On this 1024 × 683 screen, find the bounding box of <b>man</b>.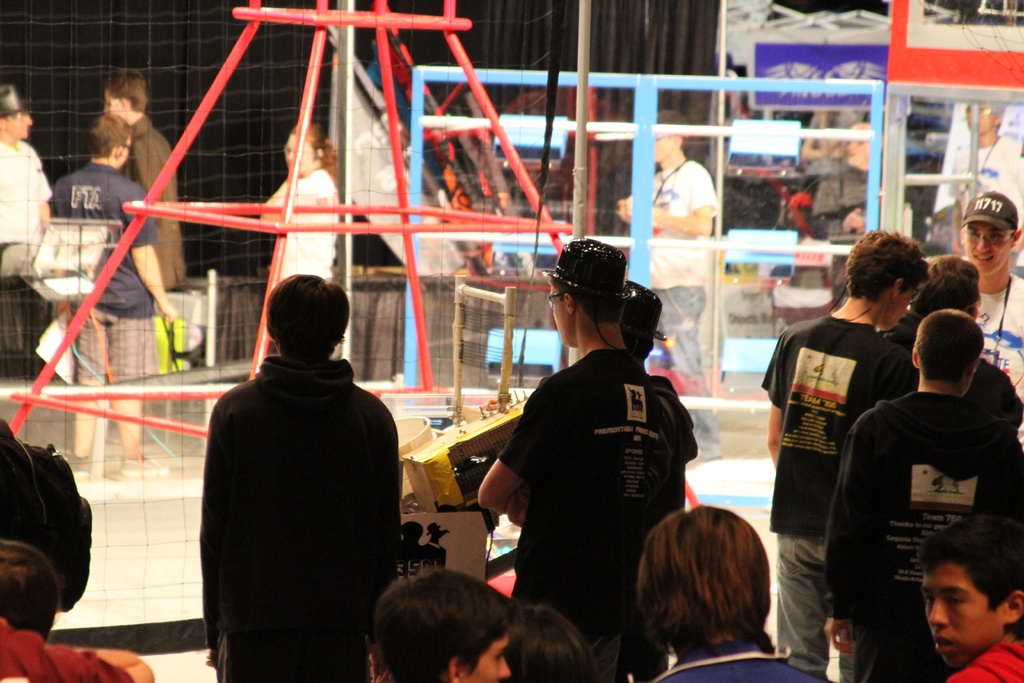
Bounding box: <bbox>964, 100, 1023, 214</bbox>.
